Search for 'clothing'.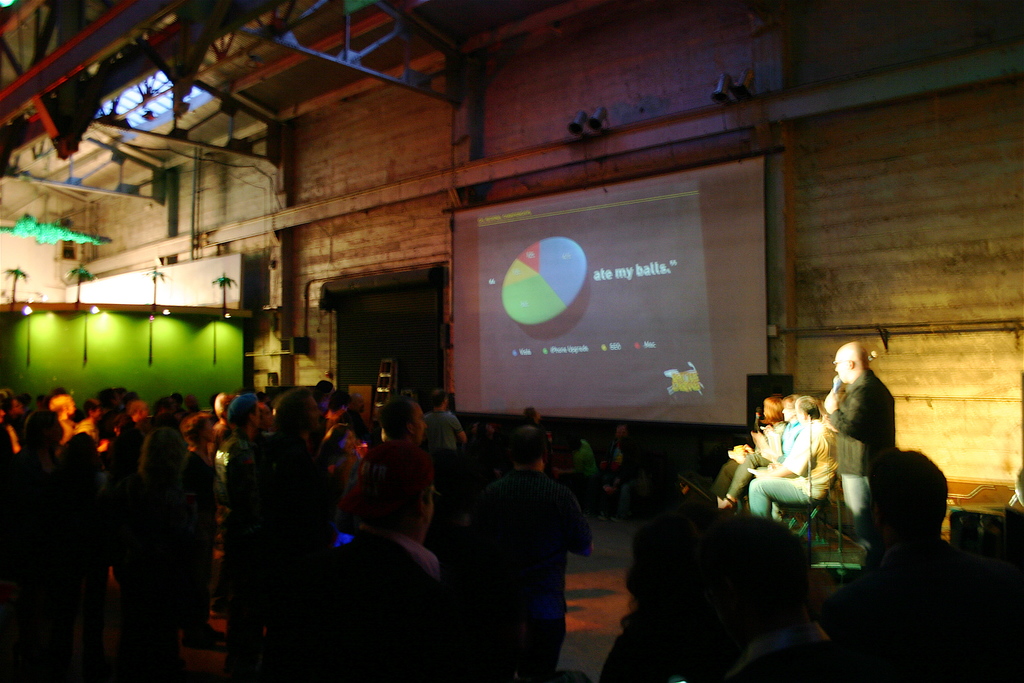
Found at [left=0, top=414, right=600, bottom=682].
